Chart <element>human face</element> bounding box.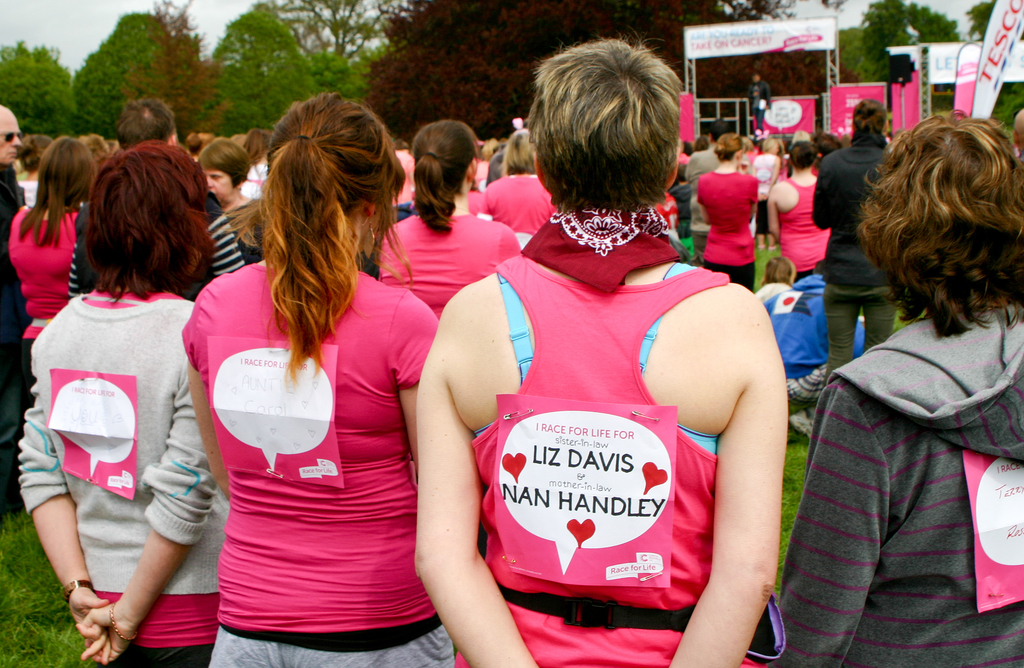
Charted: select_region(0, 107, 19, 171).
